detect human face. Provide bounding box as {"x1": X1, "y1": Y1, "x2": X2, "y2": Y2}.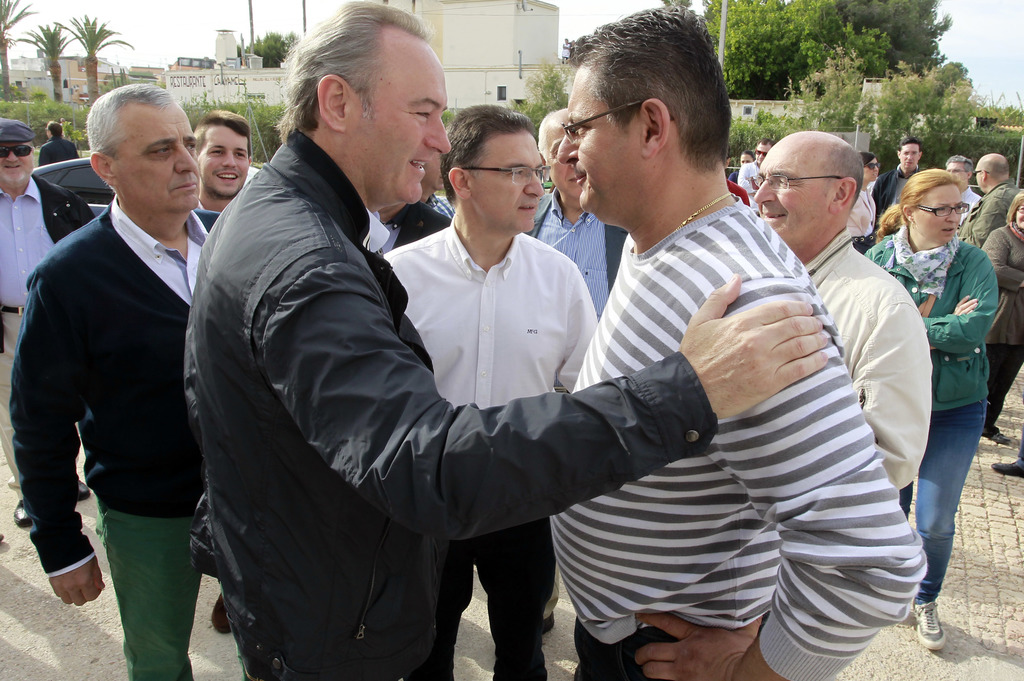
{"x1": 556, "y1": 80, "x2": 639, "y2": 212}.
